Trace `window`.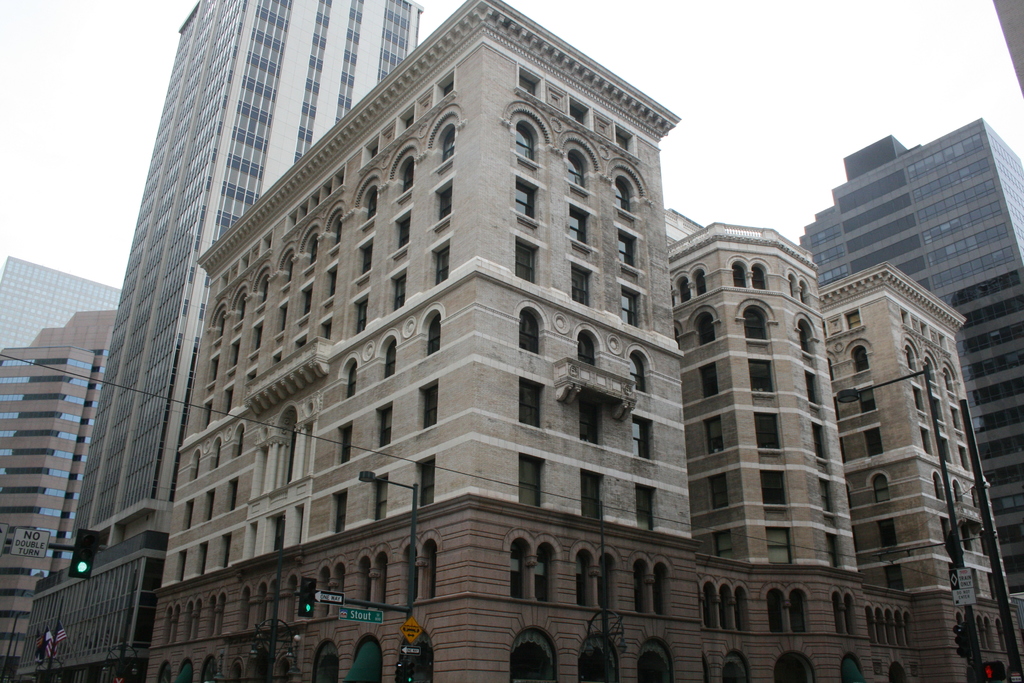
Traced to rect(793, 315, 812, 352).
